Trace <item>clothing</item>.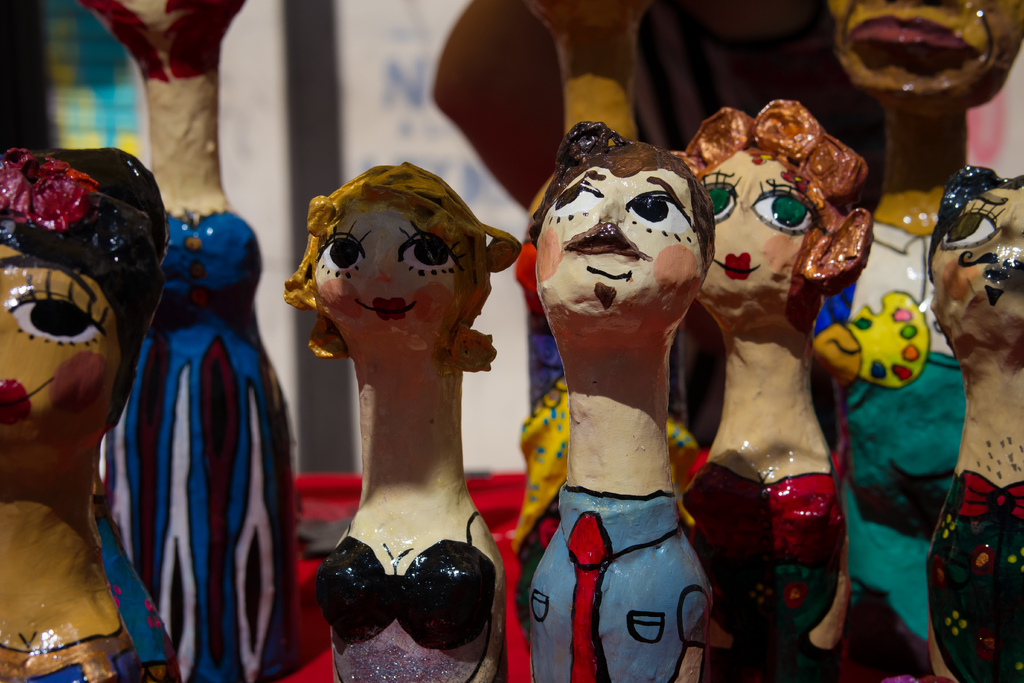
Traced to 684/461/839/682.
